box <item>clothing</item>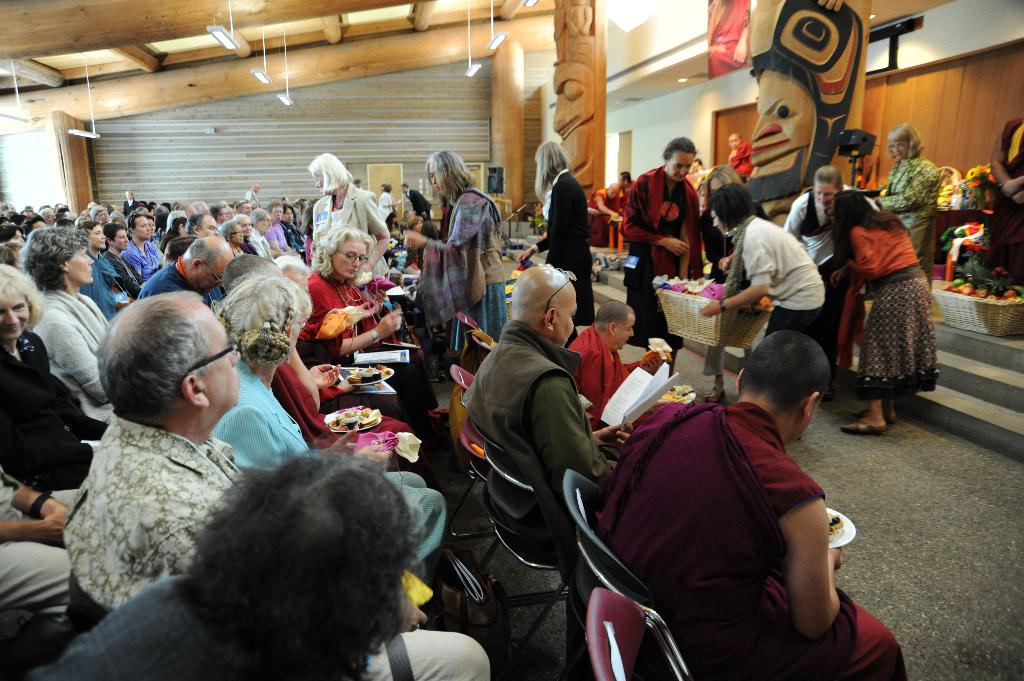
bbox(463, 322, 620, 549)
